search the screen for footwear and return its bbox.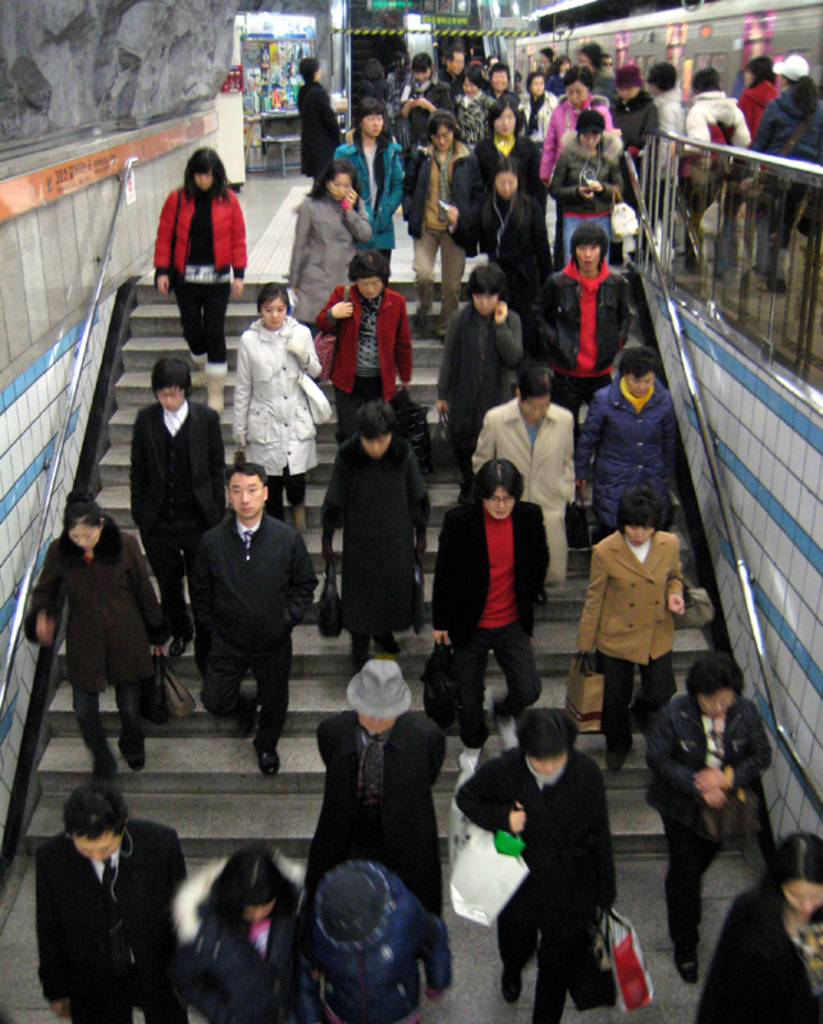
Found: <bbox>607, 735, 631, 769</bbox>.
